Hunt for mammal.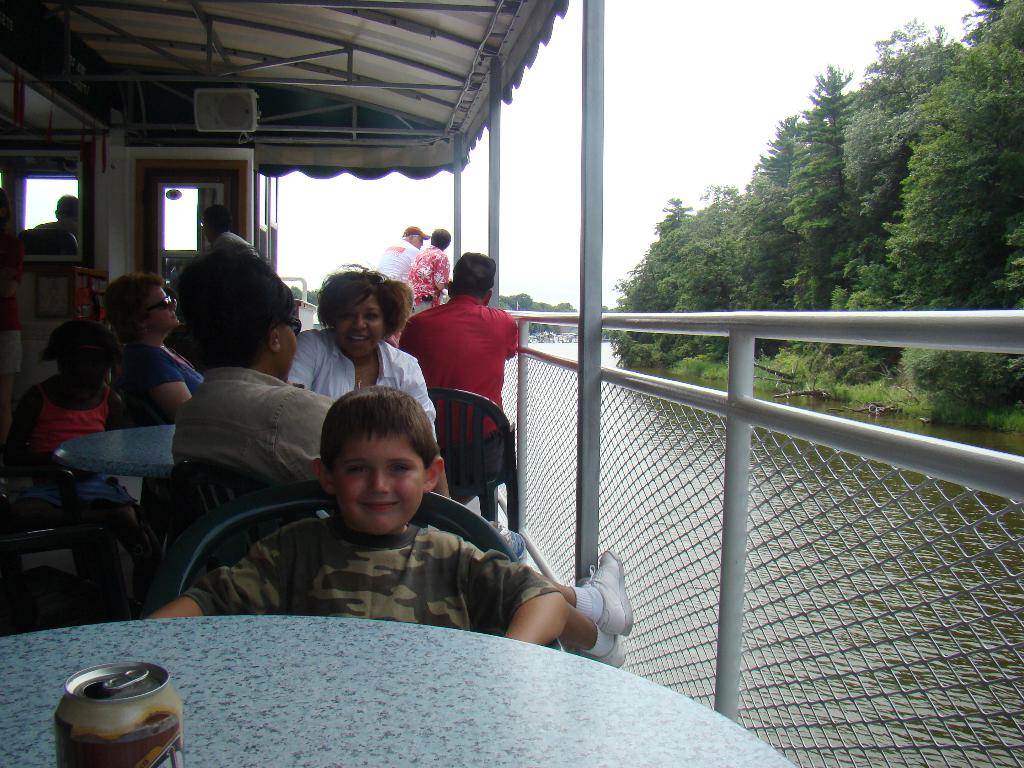
Hunted down at x1=529, y1=545, x2=628, y2=660.
